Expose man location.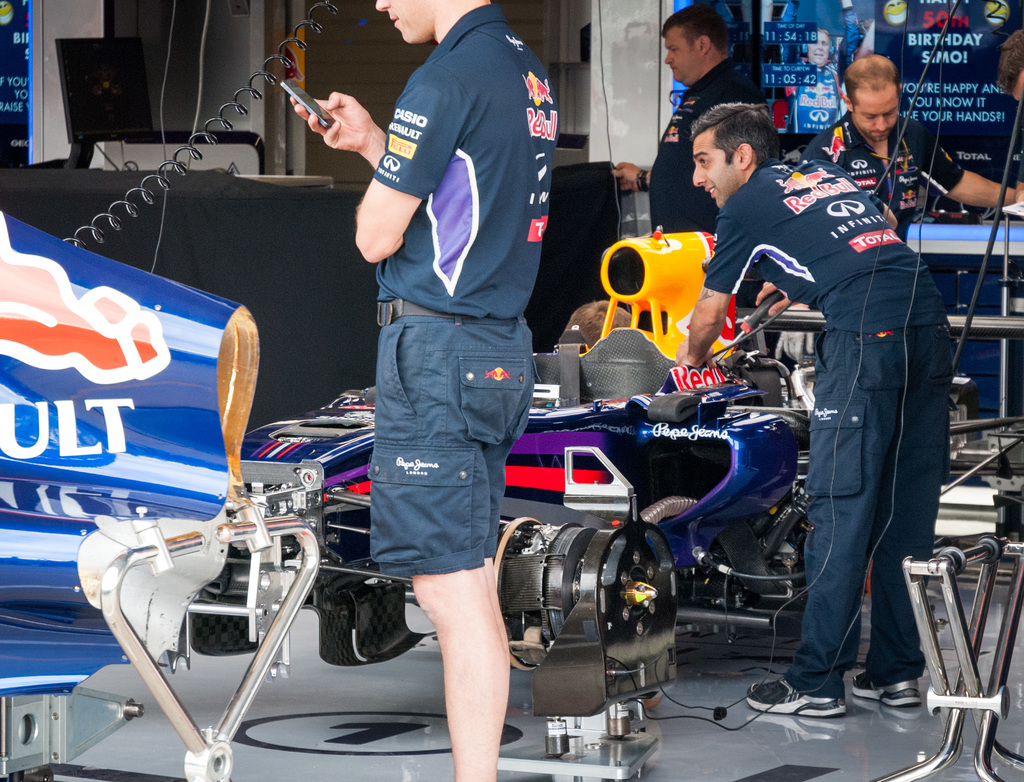
Exposed at (left=800, top=54, right=1015, bottom=243).
